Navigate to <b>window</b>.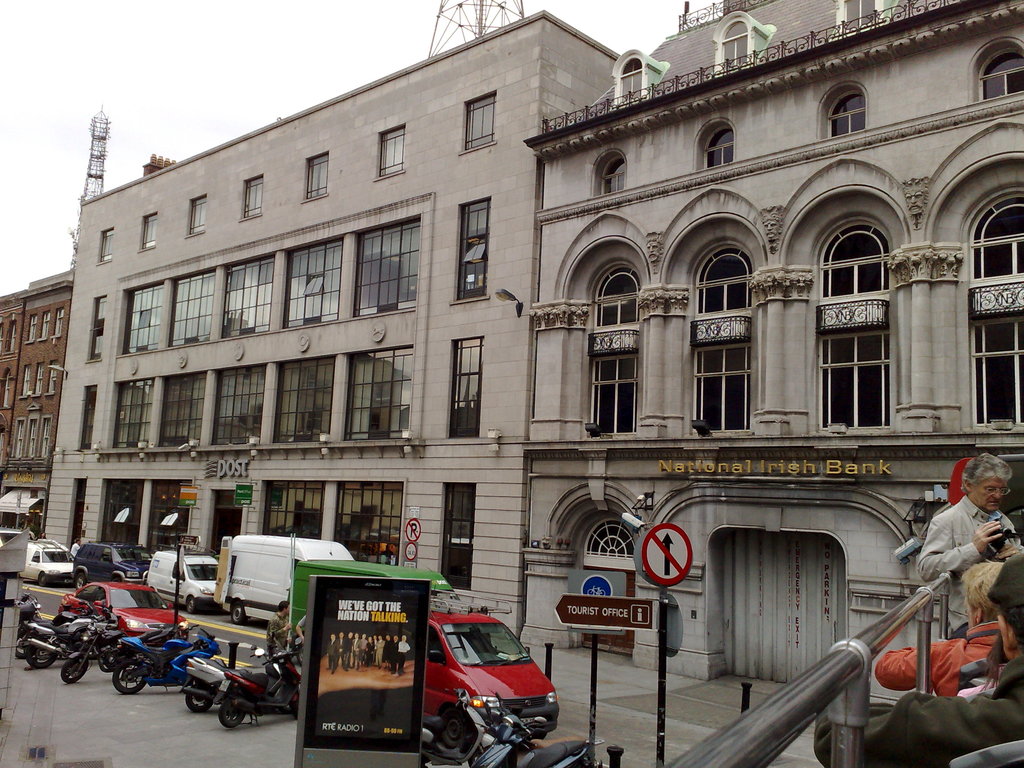
Navigation target: bbox(835, 0, 892, 31).
